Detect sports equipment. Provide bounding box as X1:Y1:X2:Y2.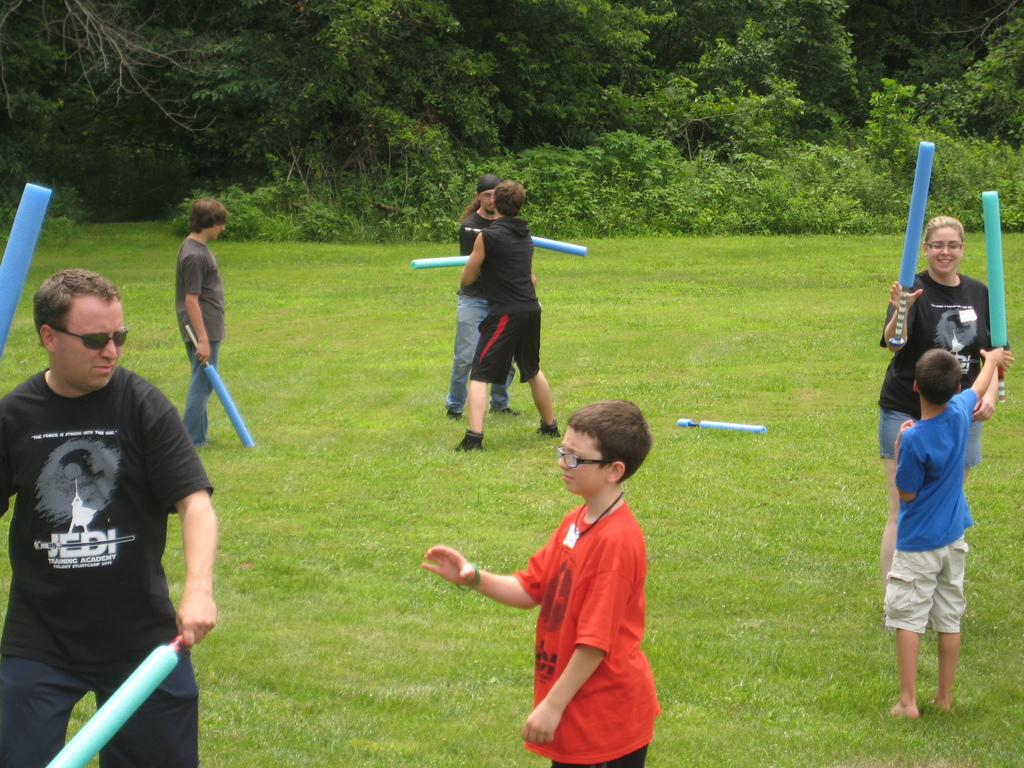
42:630:189:767.
